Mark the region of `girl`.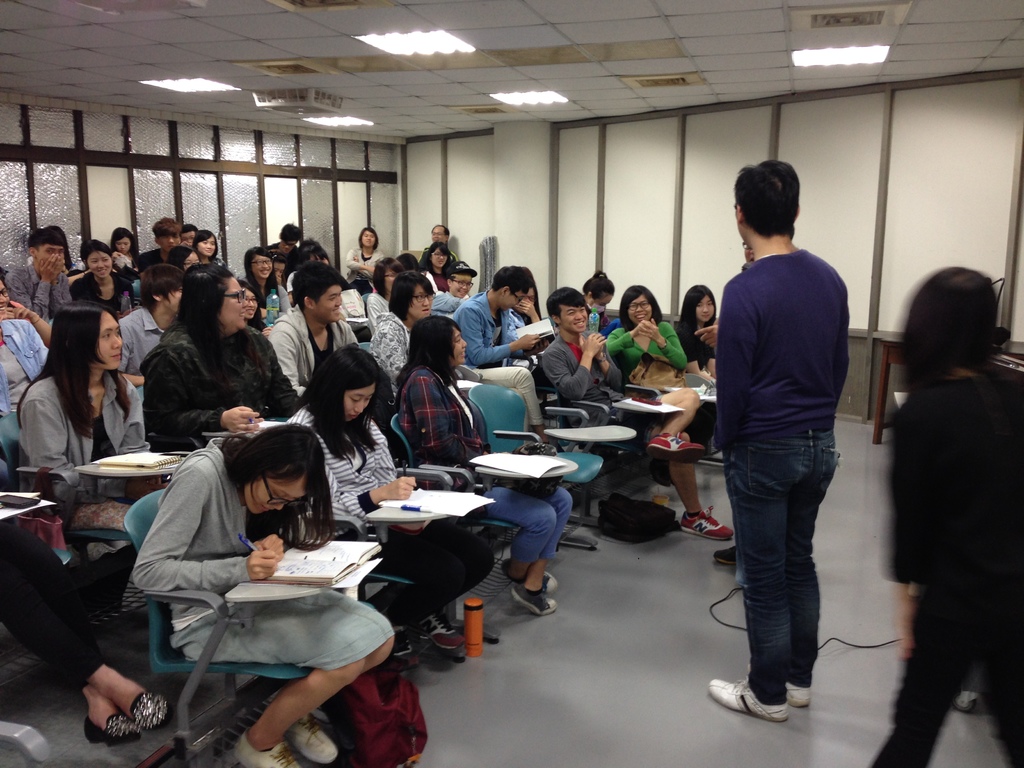
Region: region(235, 247, 282, 305).
